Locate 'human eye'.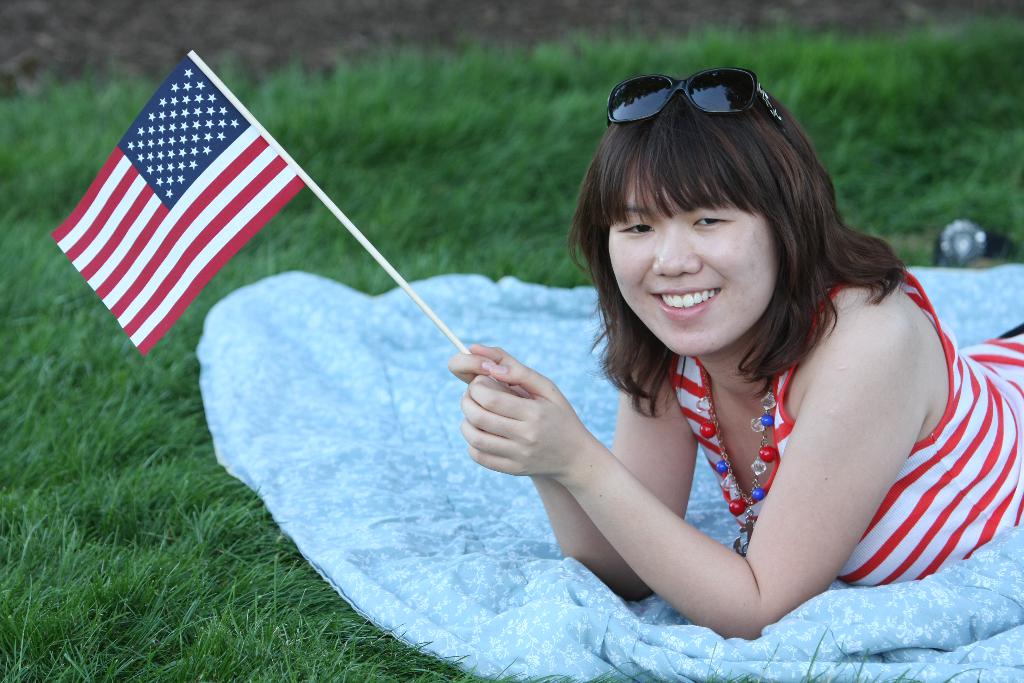
Bounding box: 618/220/658/237.
